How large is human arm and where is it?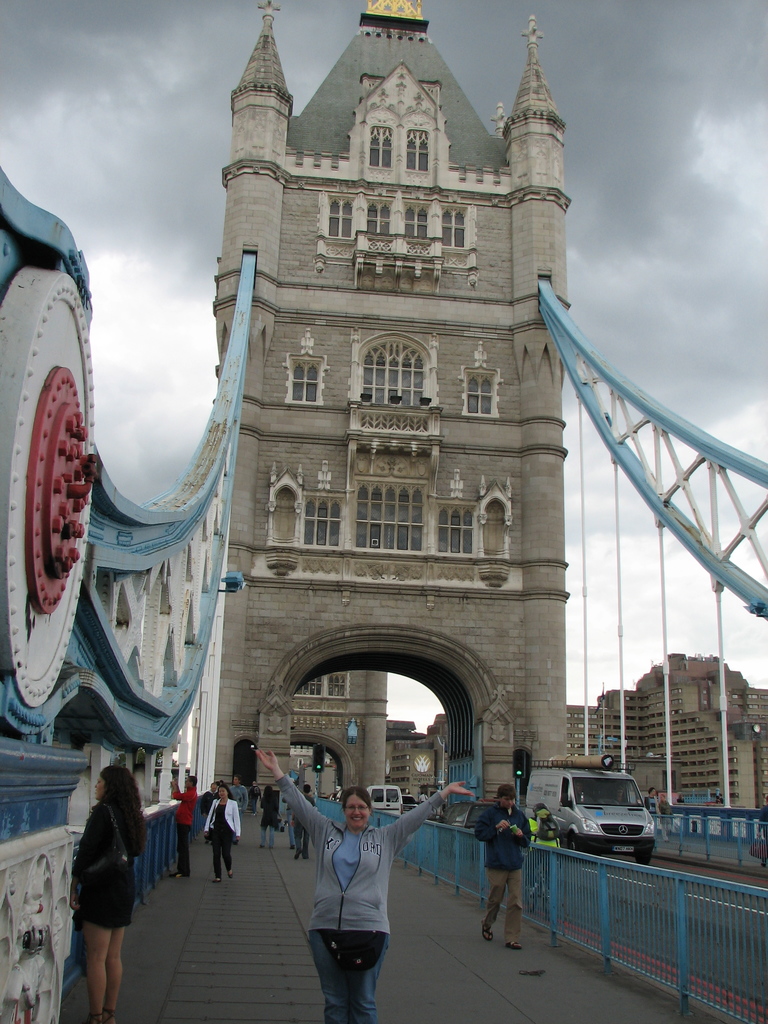
Bounding box: 205,800,219,835.
